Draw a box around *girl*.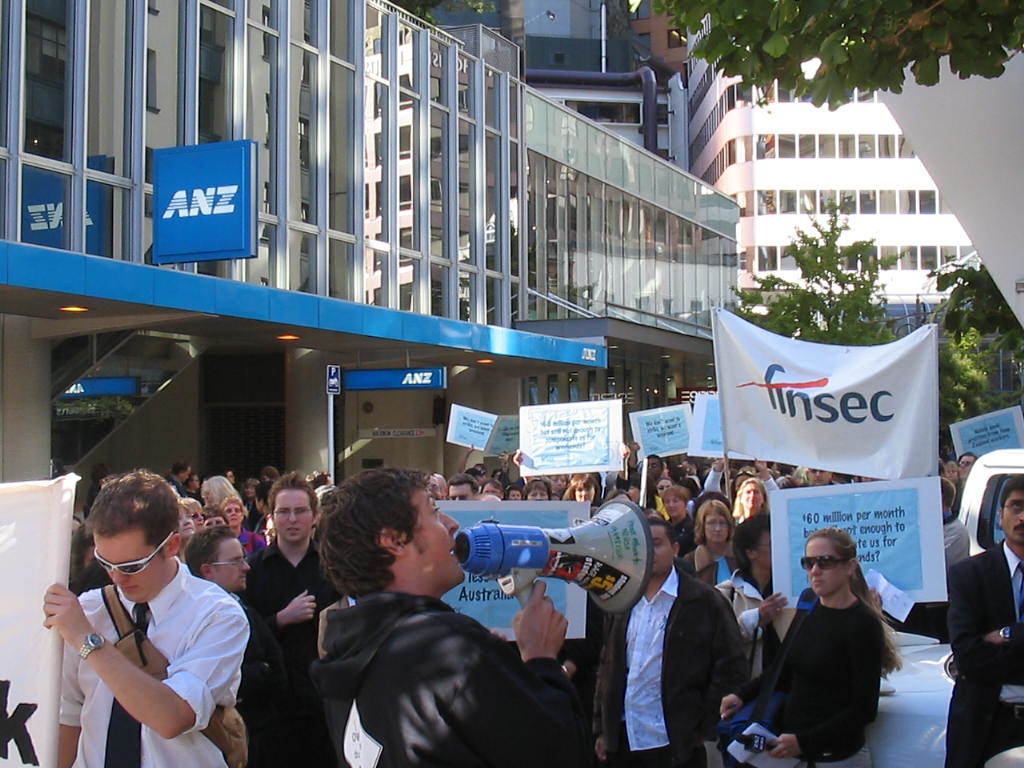
{"left": 175, "top": 501, "right": 199, "bottom": 562}.
